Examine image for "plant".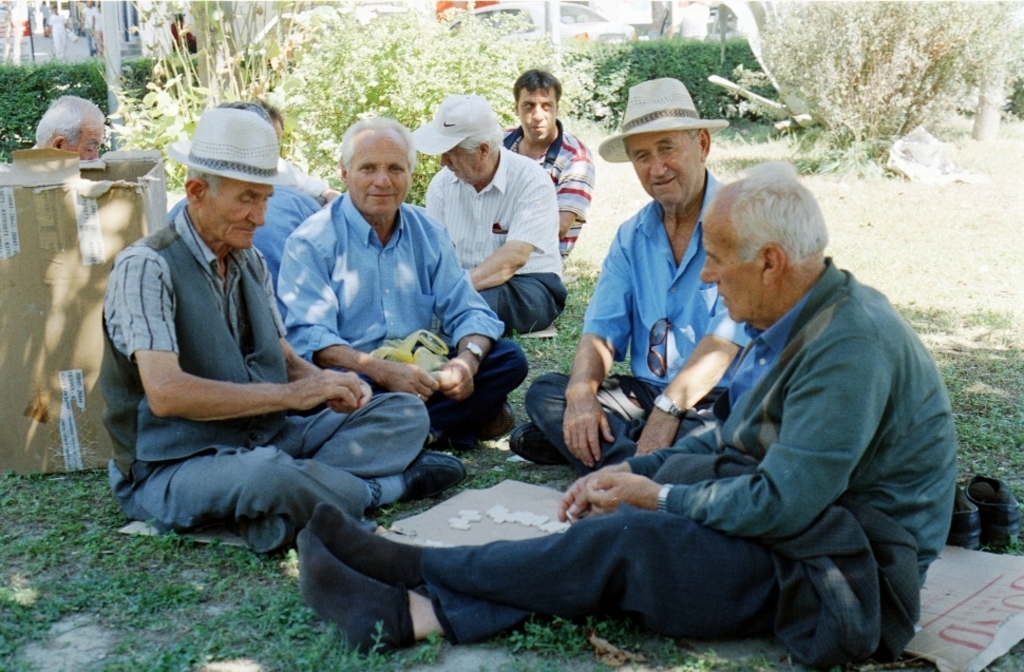
Examination result: [left=987, top=644, right=1023, bottom=671].
